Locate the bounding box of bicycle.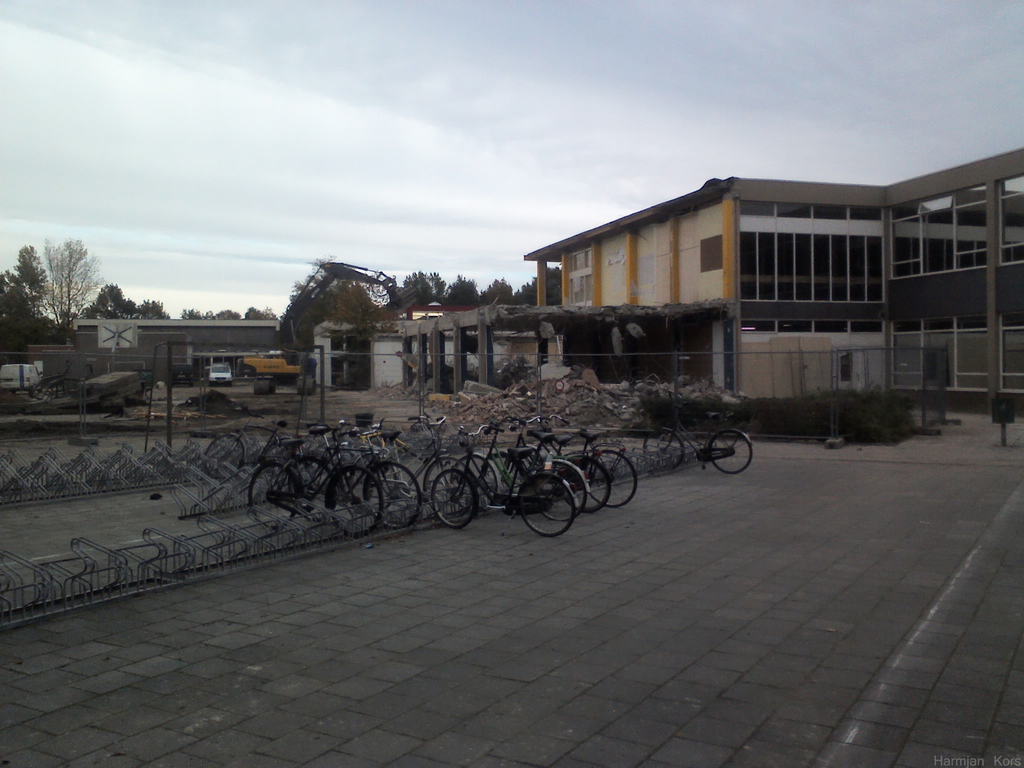
Bounding box: box(501, 437, 618, 535).
